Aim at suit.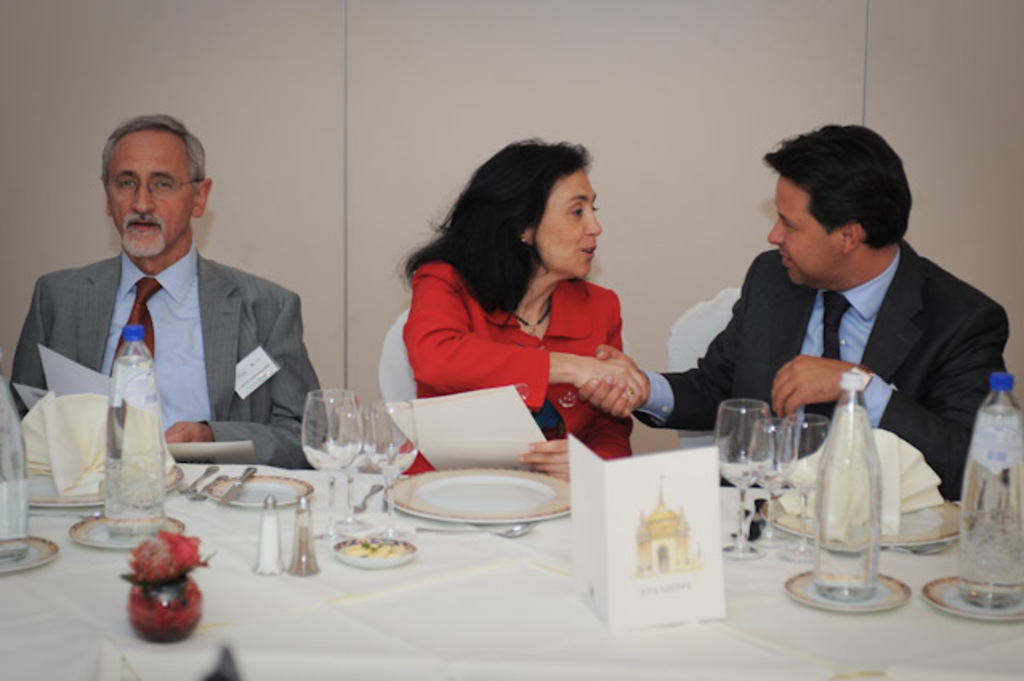
Aimed at (left=5, top=250, right=327, bottom=465).
